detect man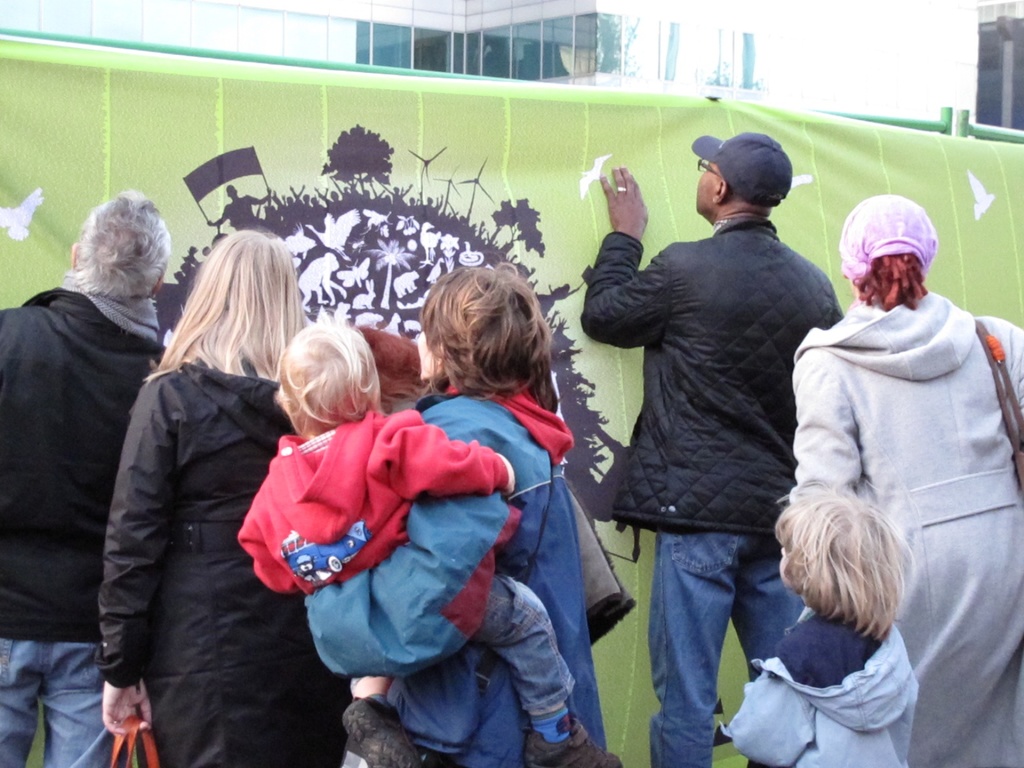
l=577, t=129, r=861, b=707
